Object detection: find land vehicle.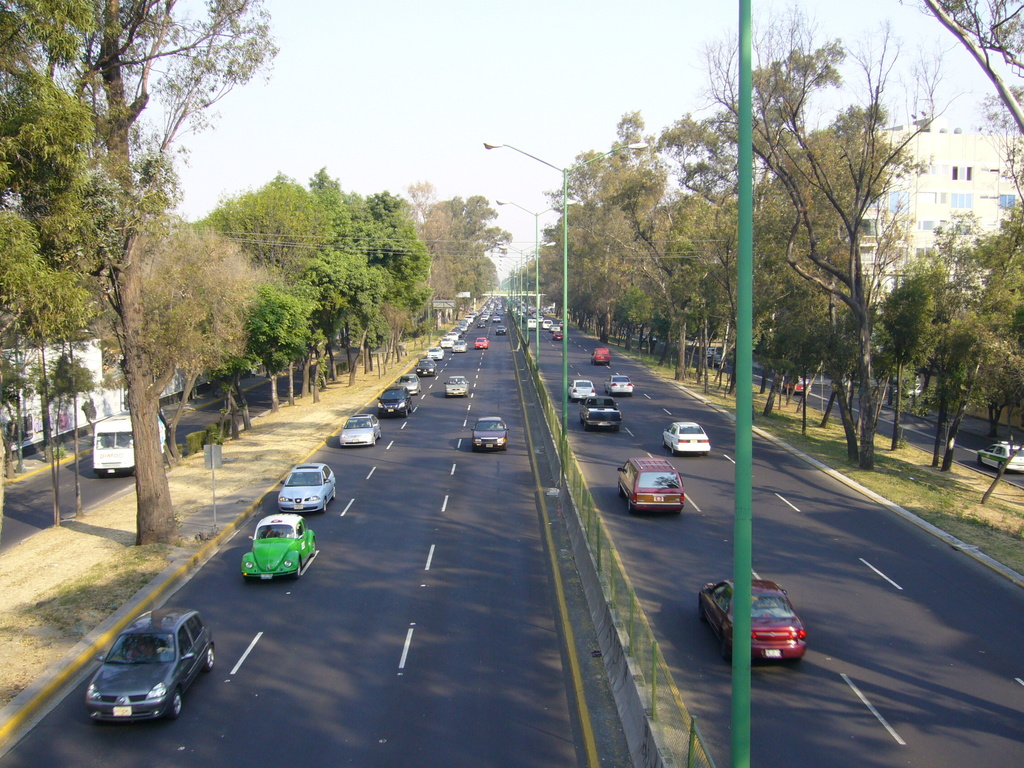
{"x1": 414, "y1": 356, "x2": 438, "y2": 376}.
